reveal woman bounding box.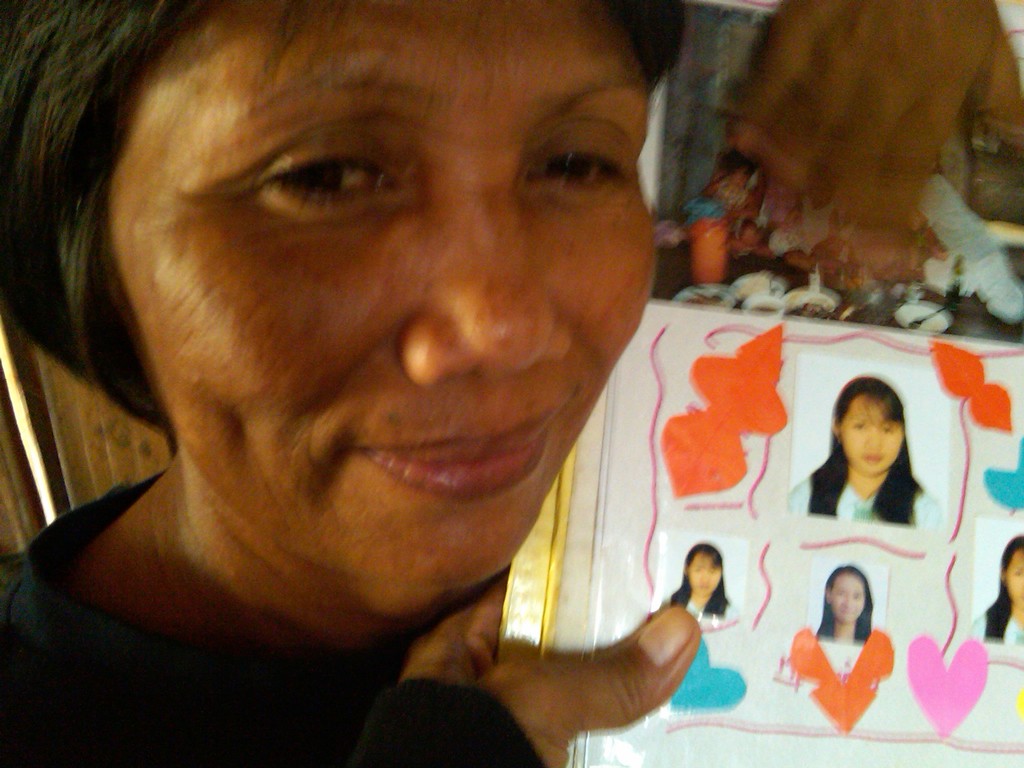
Revealed: <box>968,532,1023,643</box>.
